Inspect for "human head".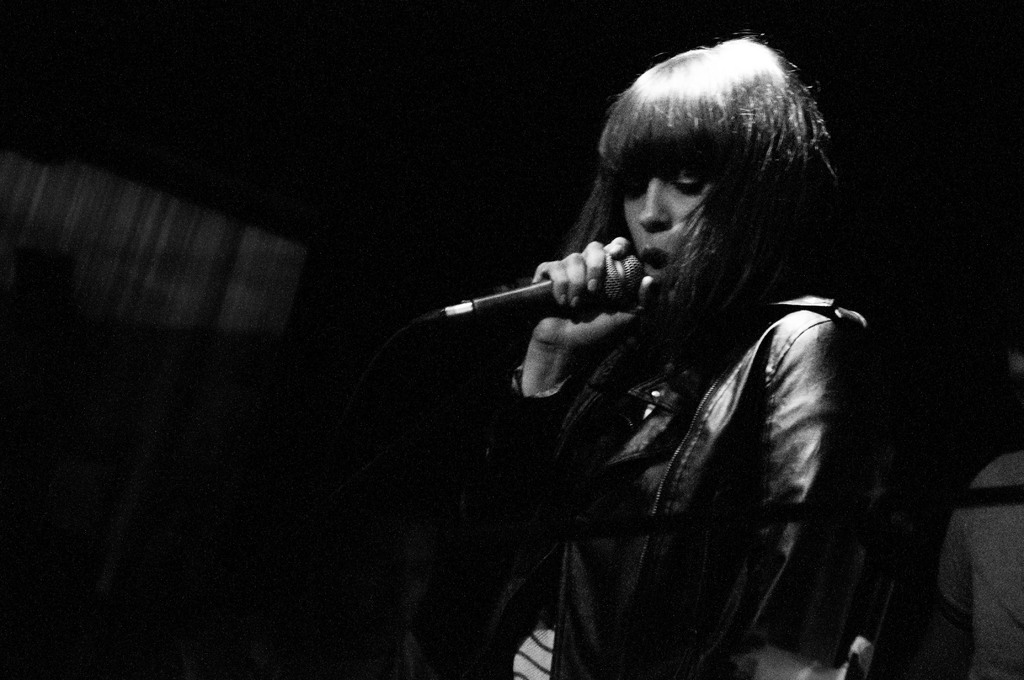
Inspection: (x1=580, y1=29, x2=830, y2=325).
